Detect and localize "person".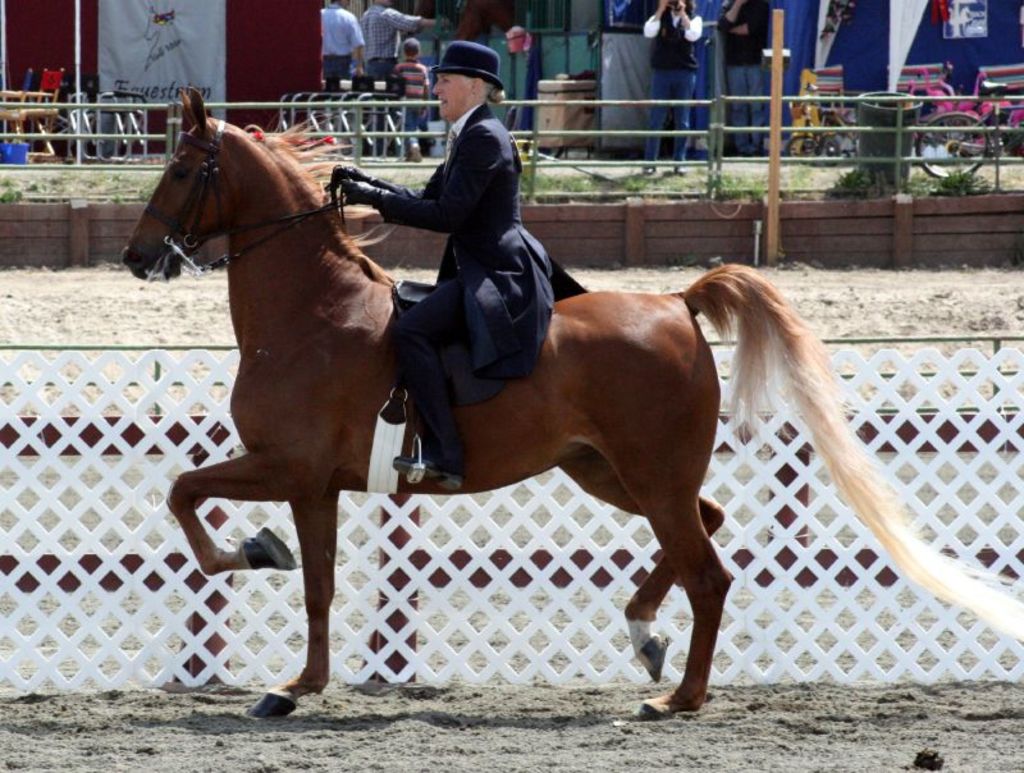
Localized at x1=641, y1=0, x2=699, y2=168.
